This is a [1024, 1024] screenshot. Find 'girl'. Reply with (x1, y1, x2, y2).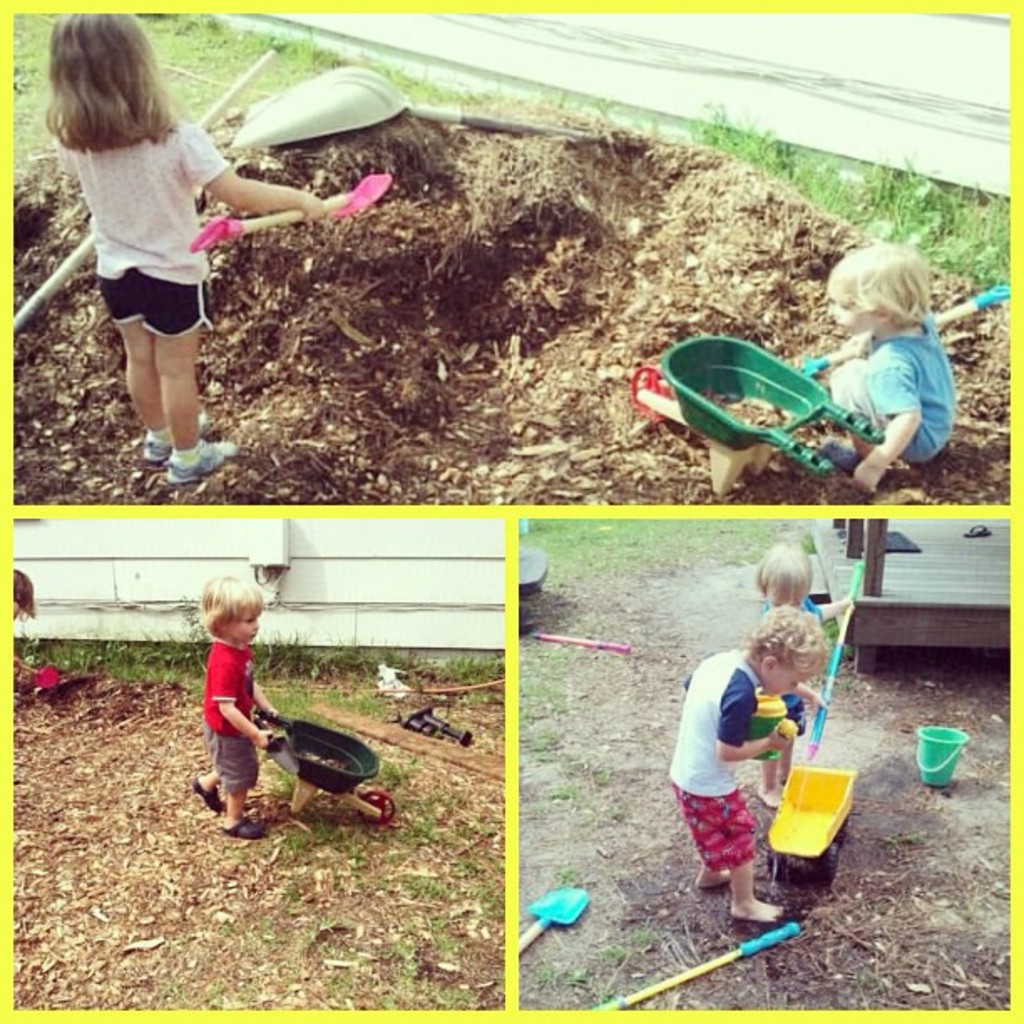
(45, 8, 328, 484).
